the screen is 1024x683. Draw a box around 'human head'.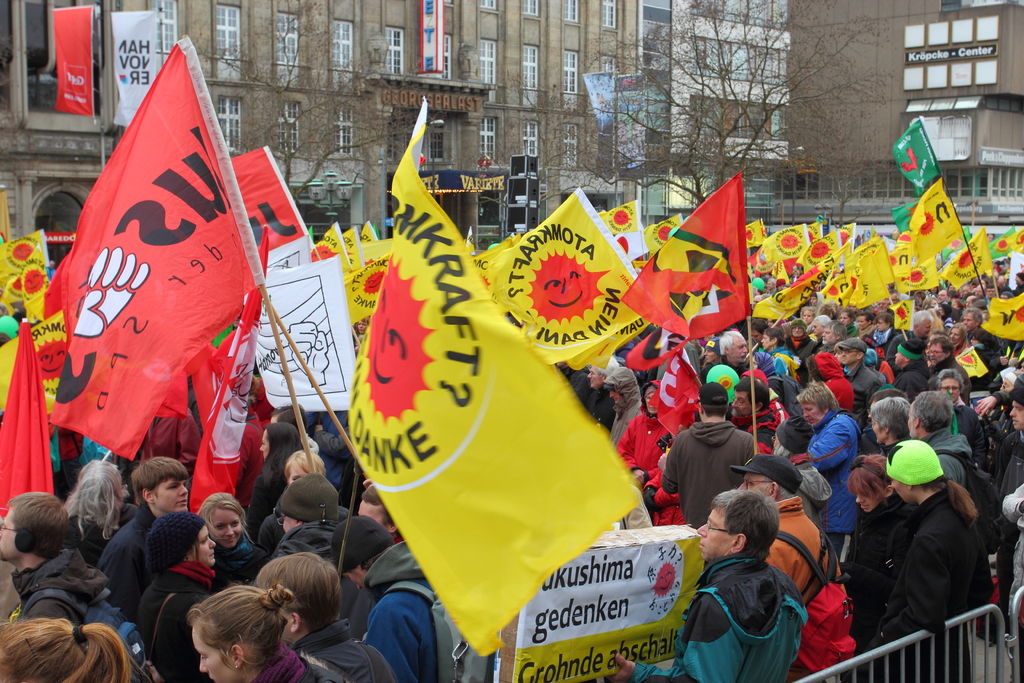
741,452,803,506.
